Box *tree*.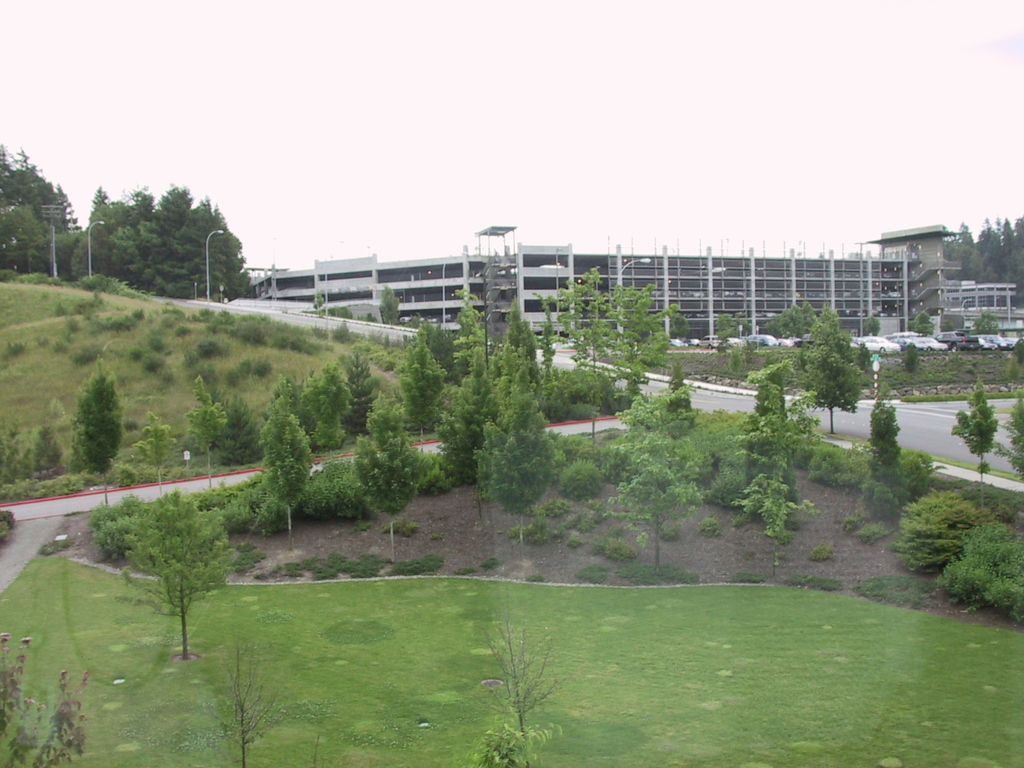
bbox=(478, 622, 571, 767).
